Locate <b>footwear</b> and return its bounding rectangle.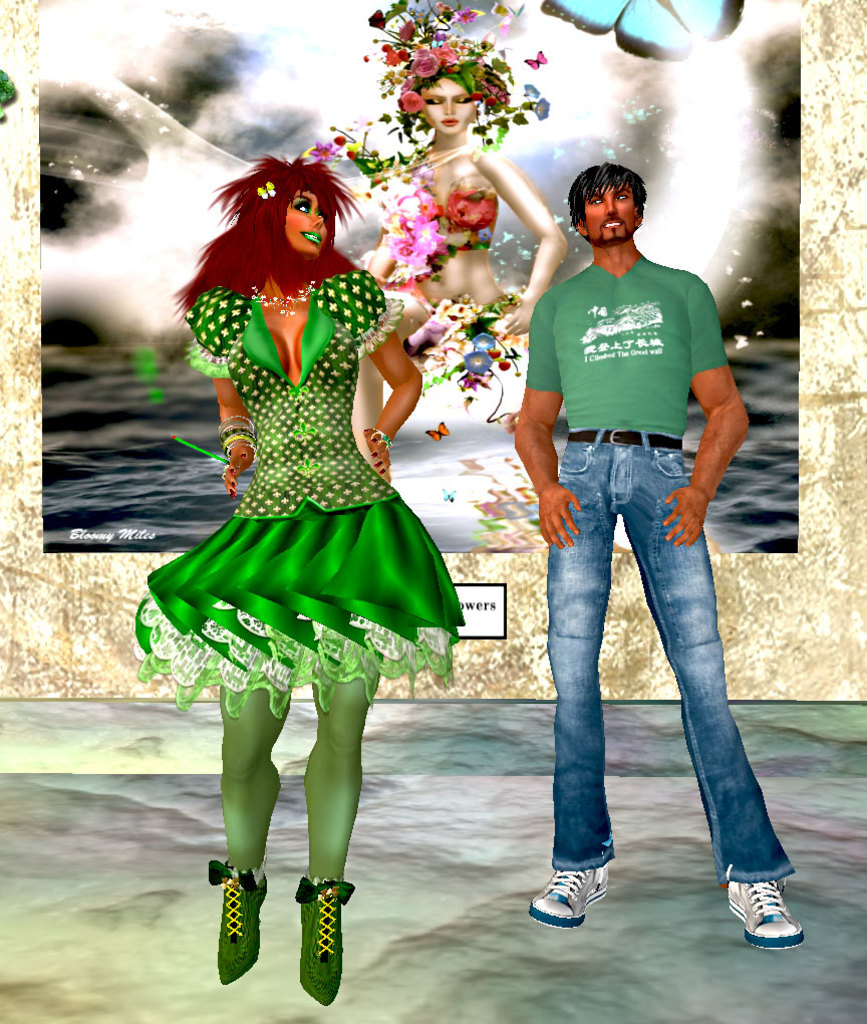
(531, 856, 616, 936).
